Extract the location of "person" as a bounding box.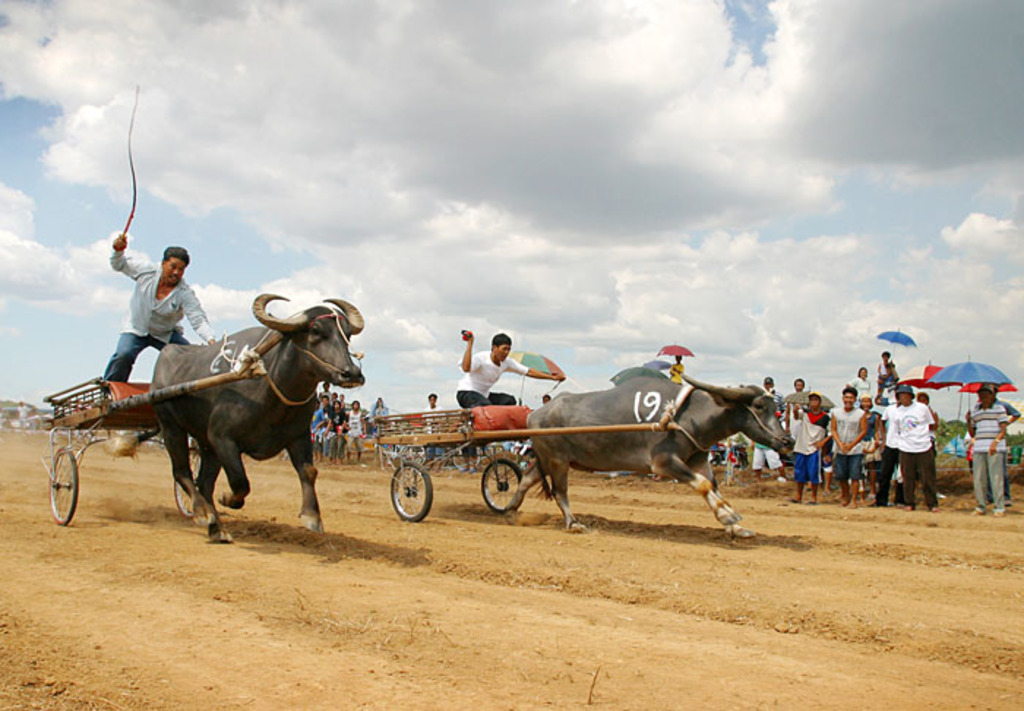
region(95, 225, 222, 386).
